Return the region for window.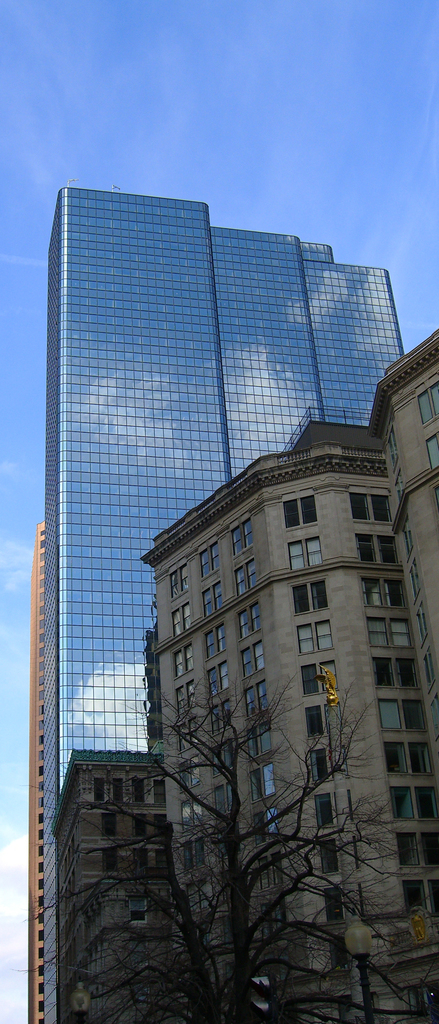
[x1=173, y1=836, x2=203, y2=872].
